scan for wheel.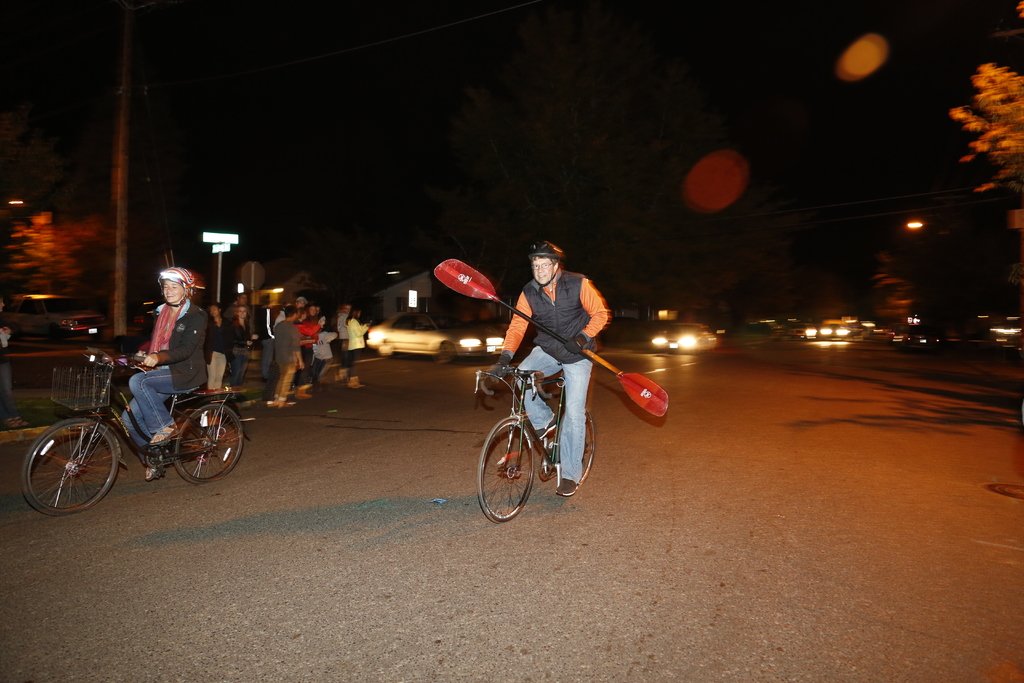
Scan result: pyautogui.locateOnScreen(173, 400, 246, 483).
